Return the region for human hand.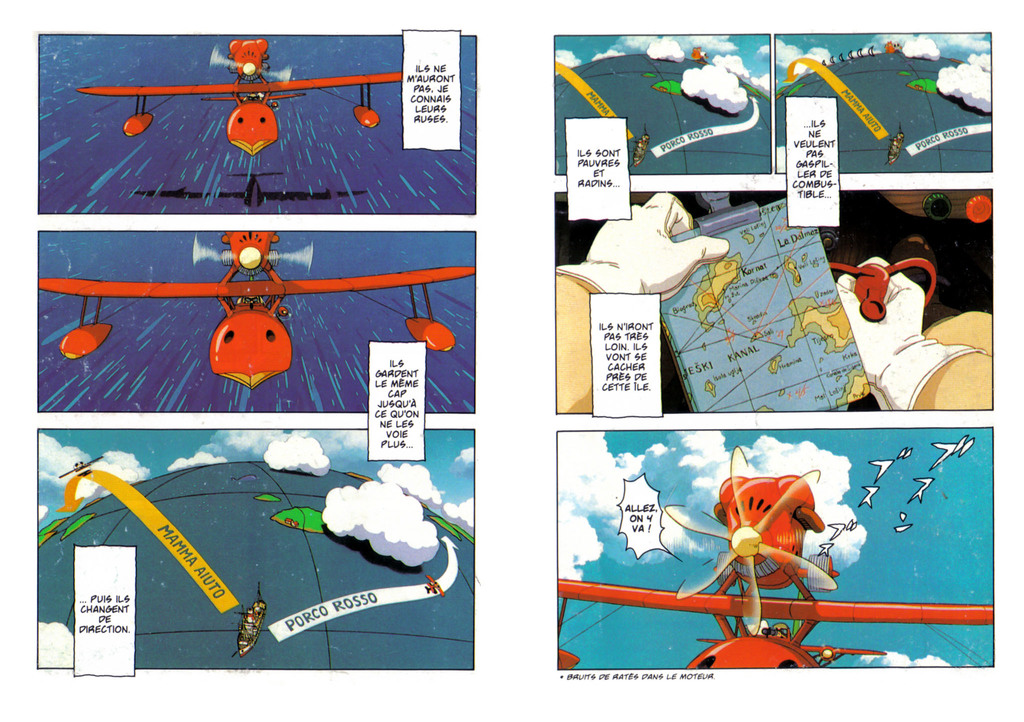
(left=586, top=192, right=732, bottom=306).
